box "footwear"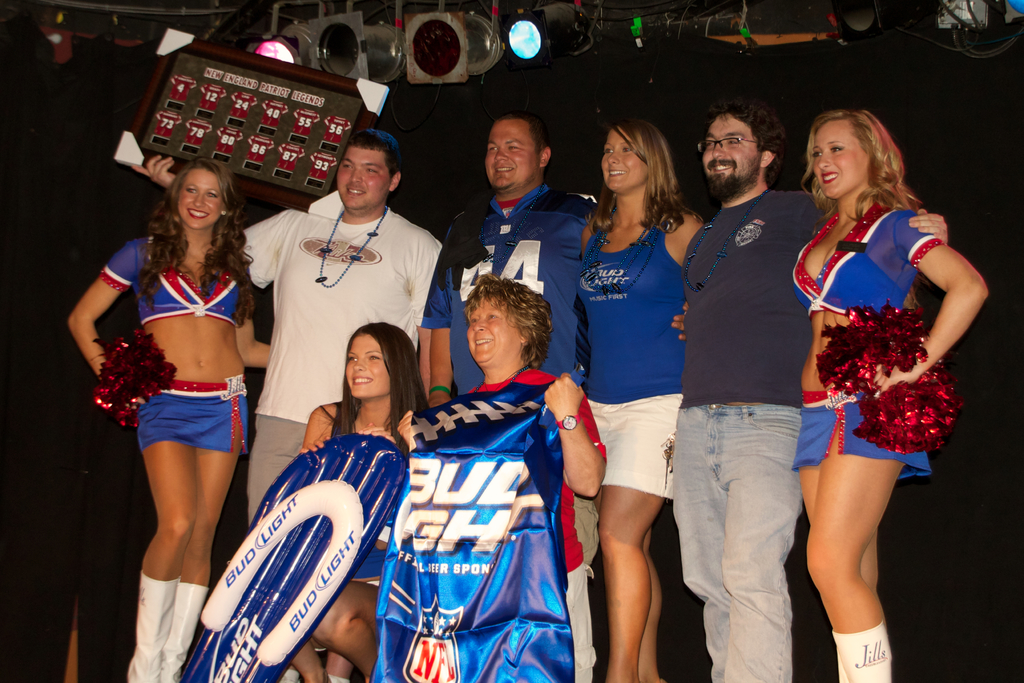
box(827, 617, 893, 682)
